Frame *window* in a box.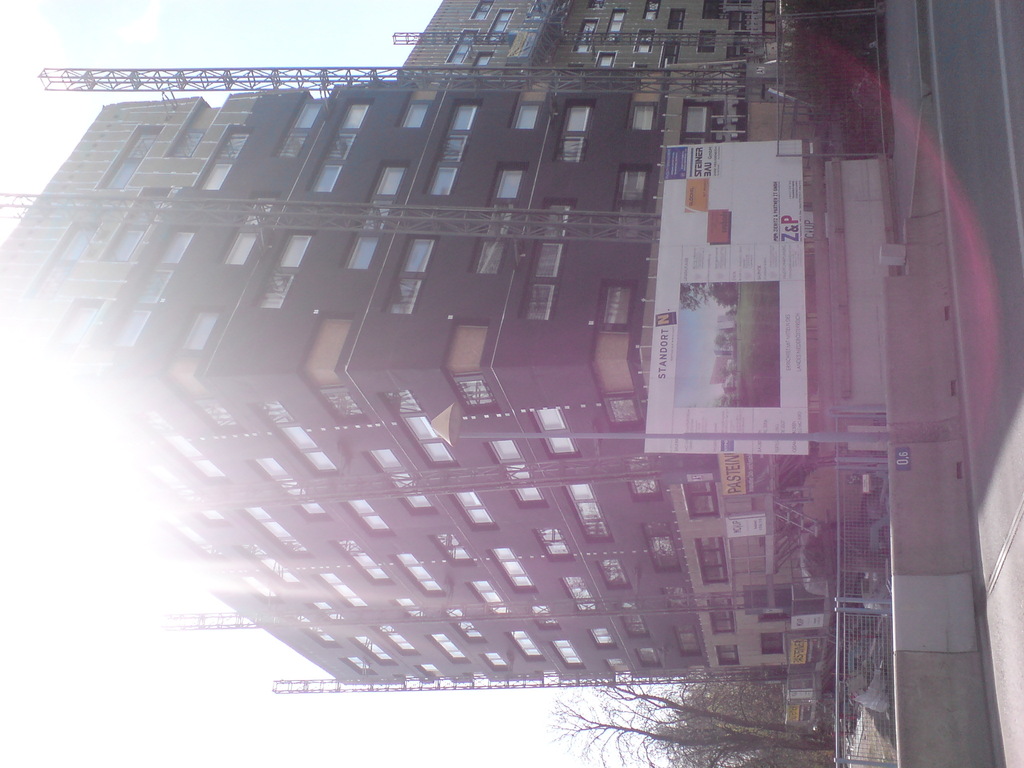
<region>378, 164, 404, 195</region>.
